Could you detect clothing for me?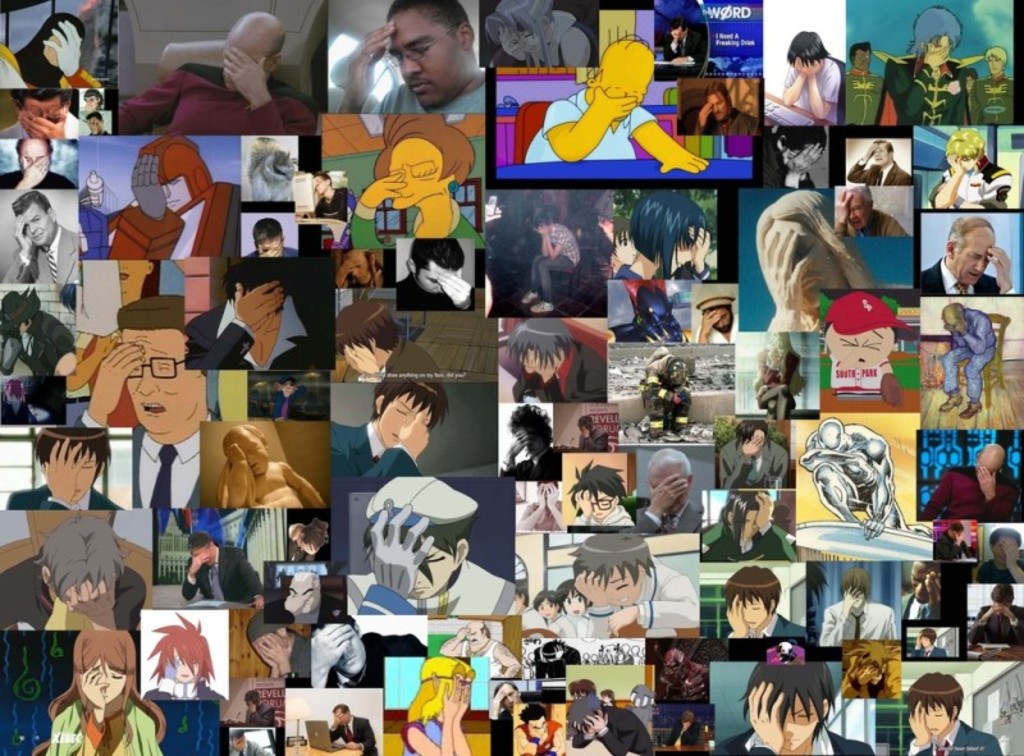
Detection result: {"x1": 5, "y1": 225, "x2": 86, "y2": 285}.
